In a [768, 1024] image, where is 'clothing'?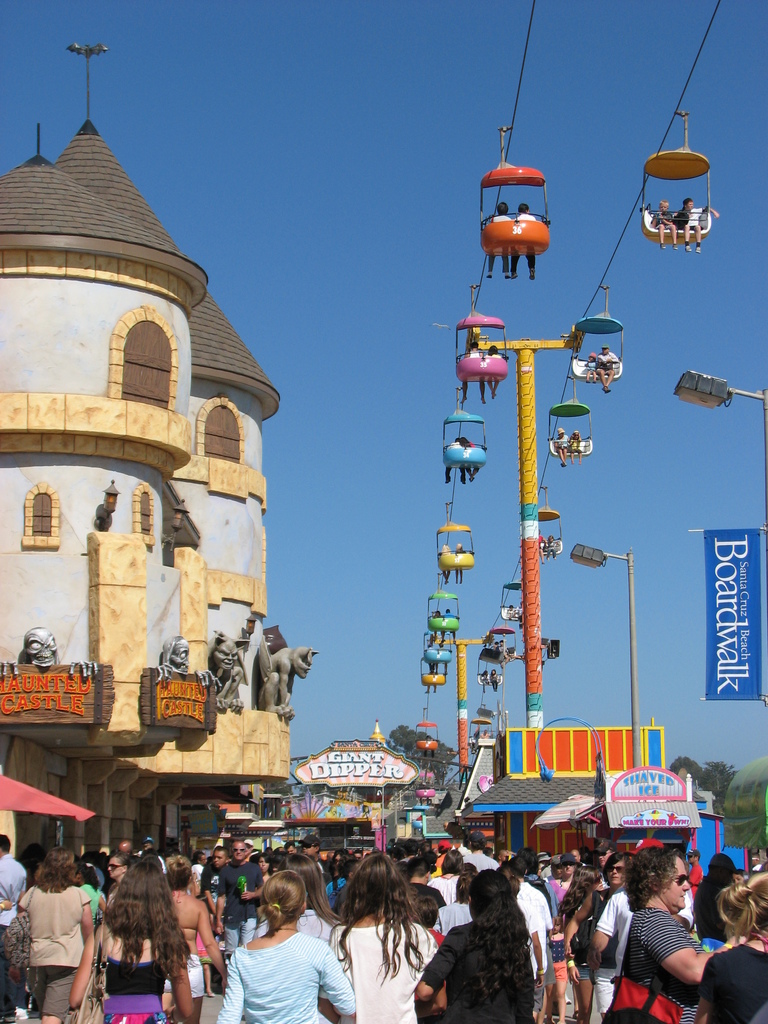
428:644:435:672.
